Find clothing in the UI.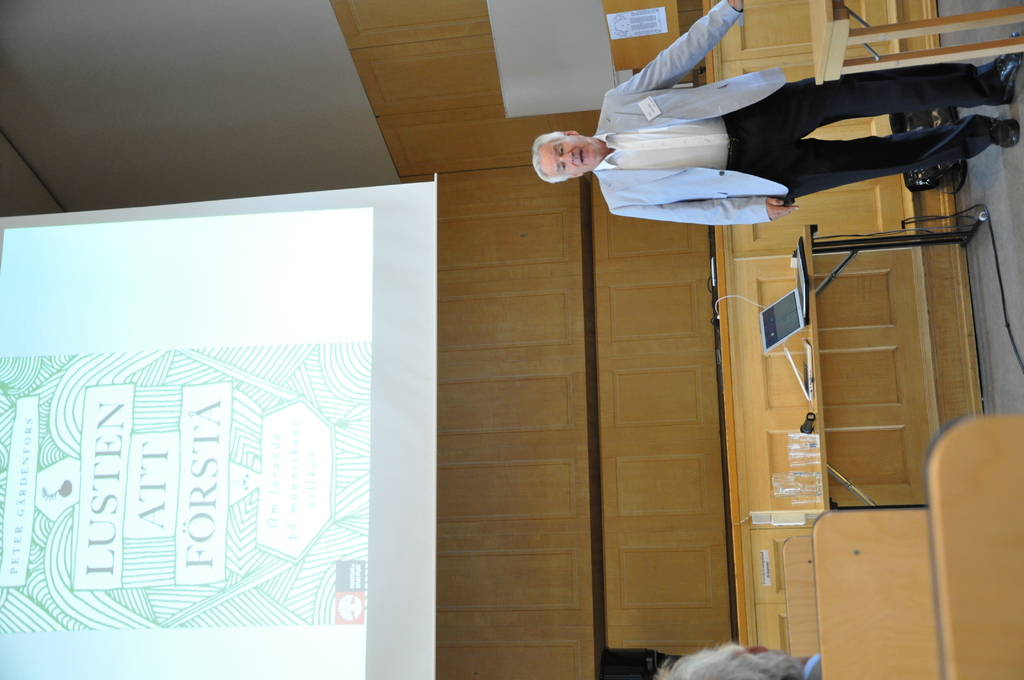
UI element at locate(559, 85, 881, 220).
